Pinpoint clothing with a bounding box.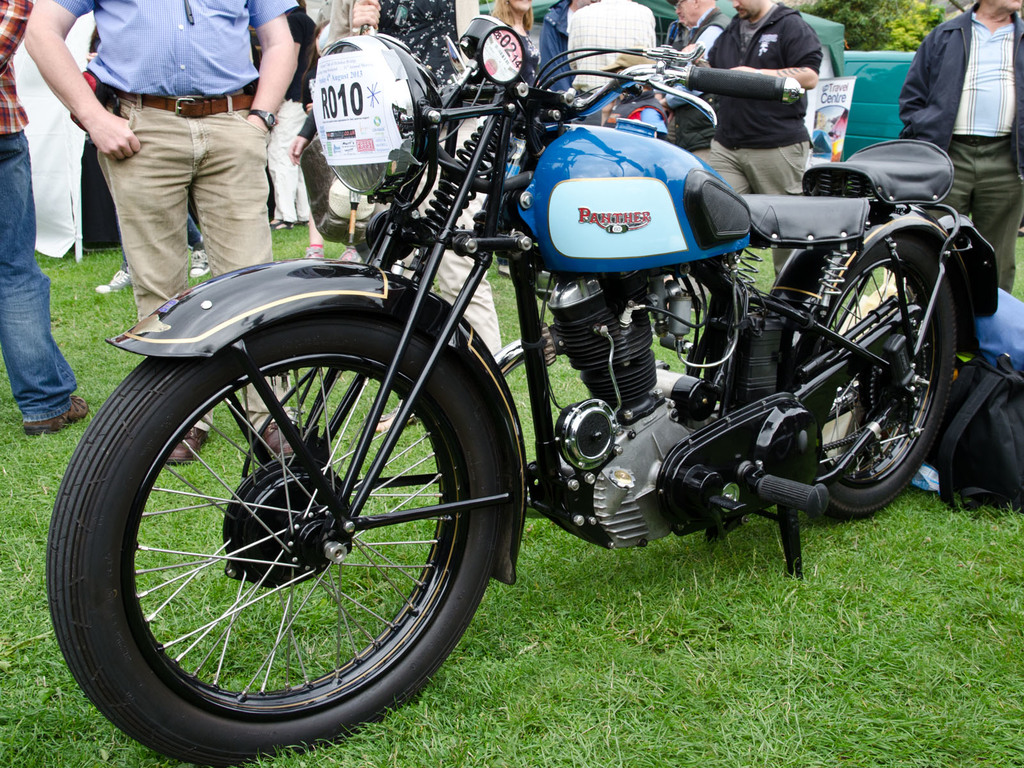
316 0 497 360.
